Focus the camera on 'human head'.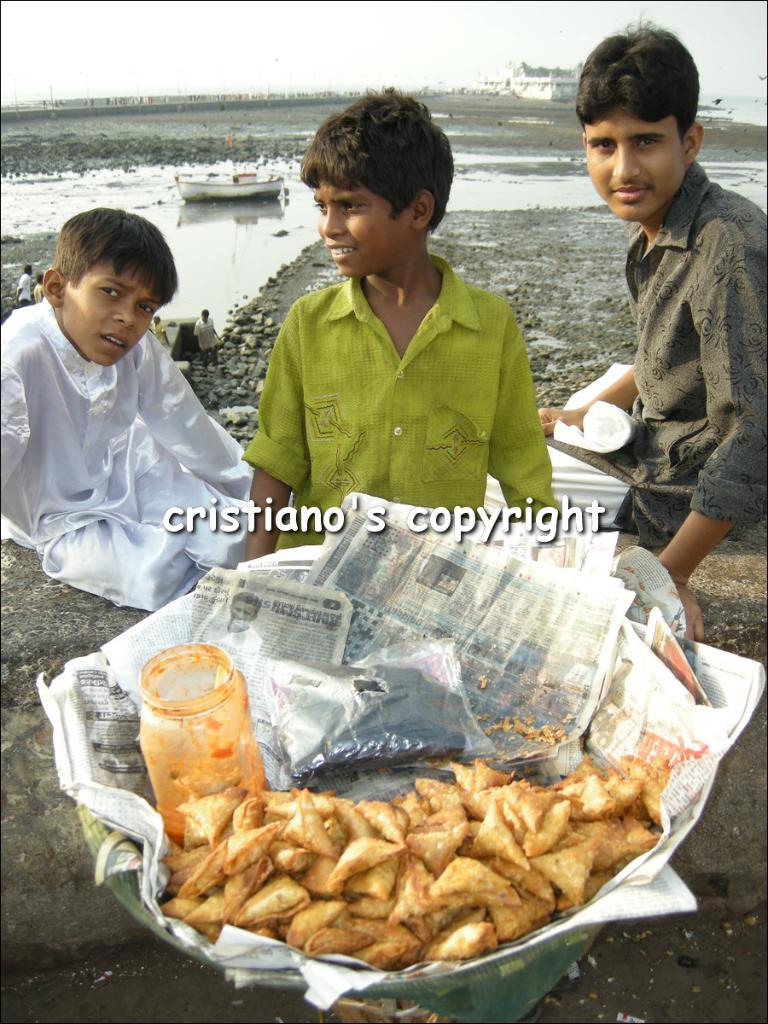
Focus region: locate(39, 201, 188, 346).
